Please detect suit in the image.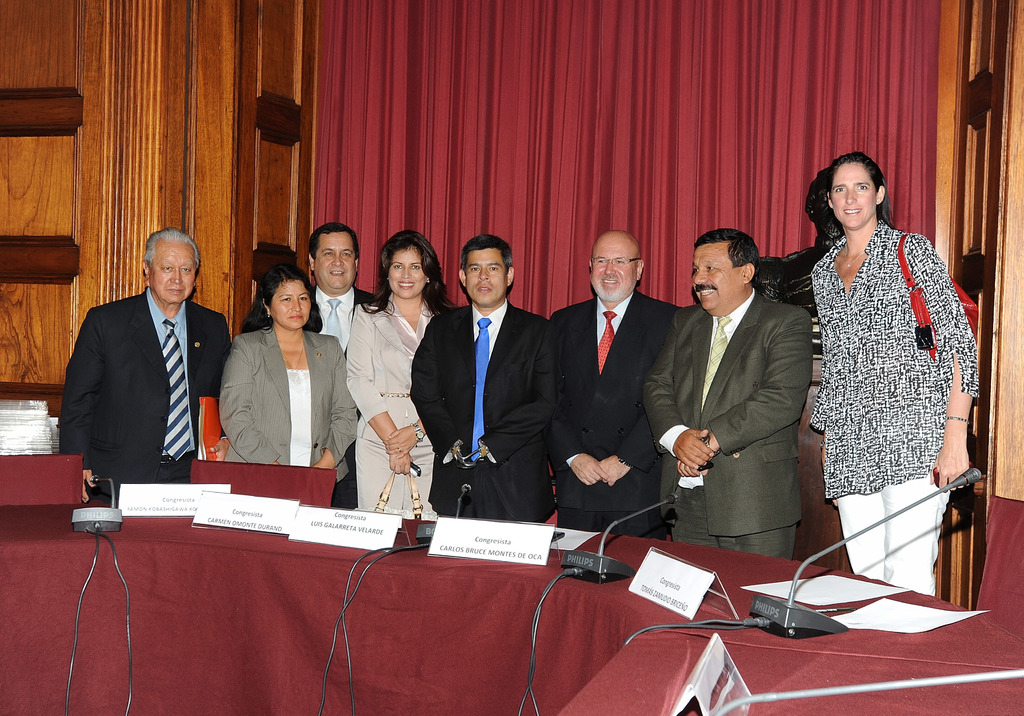
410:299:557:523.
